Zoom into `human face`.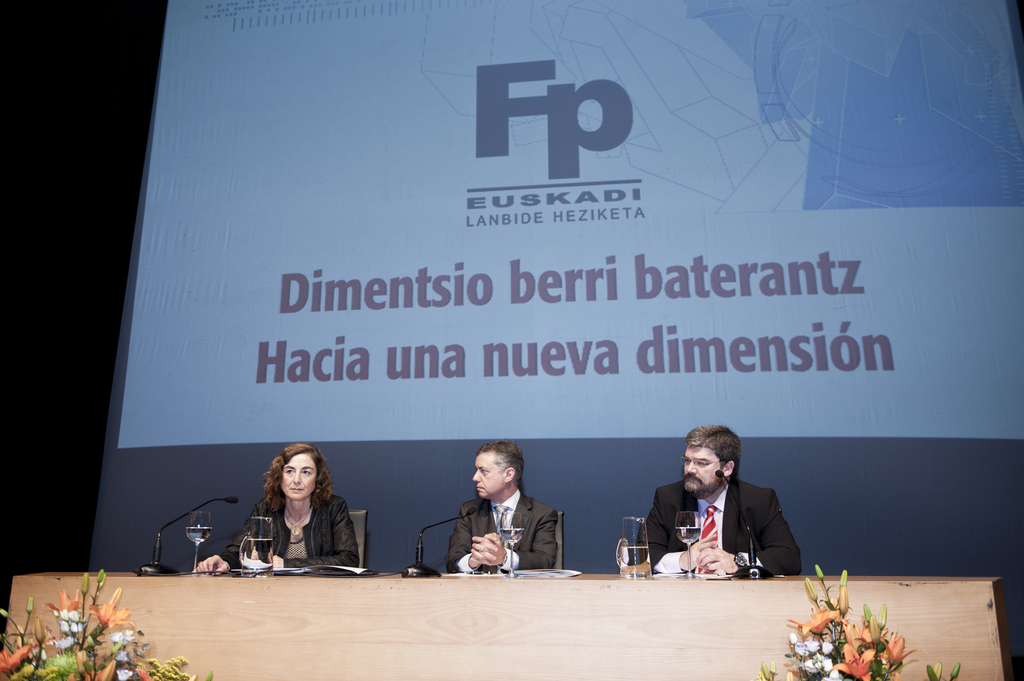
Zoom target: <box>281,456,314,502</box>.
